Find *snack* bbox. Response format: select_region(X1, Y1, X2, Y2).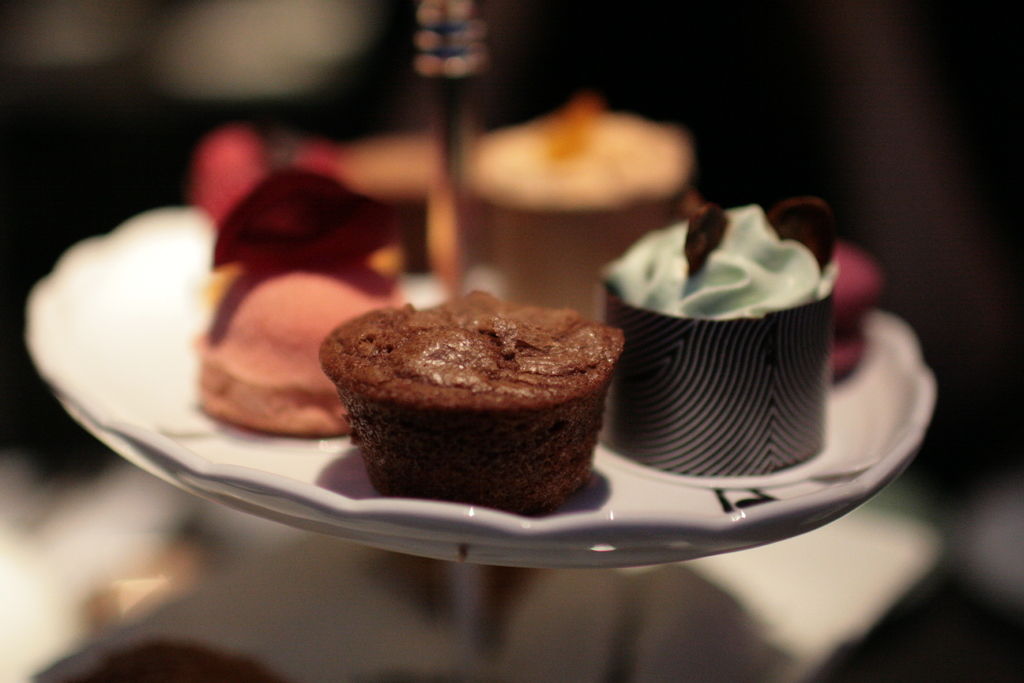
select_region(602, 201, 844, 474).
